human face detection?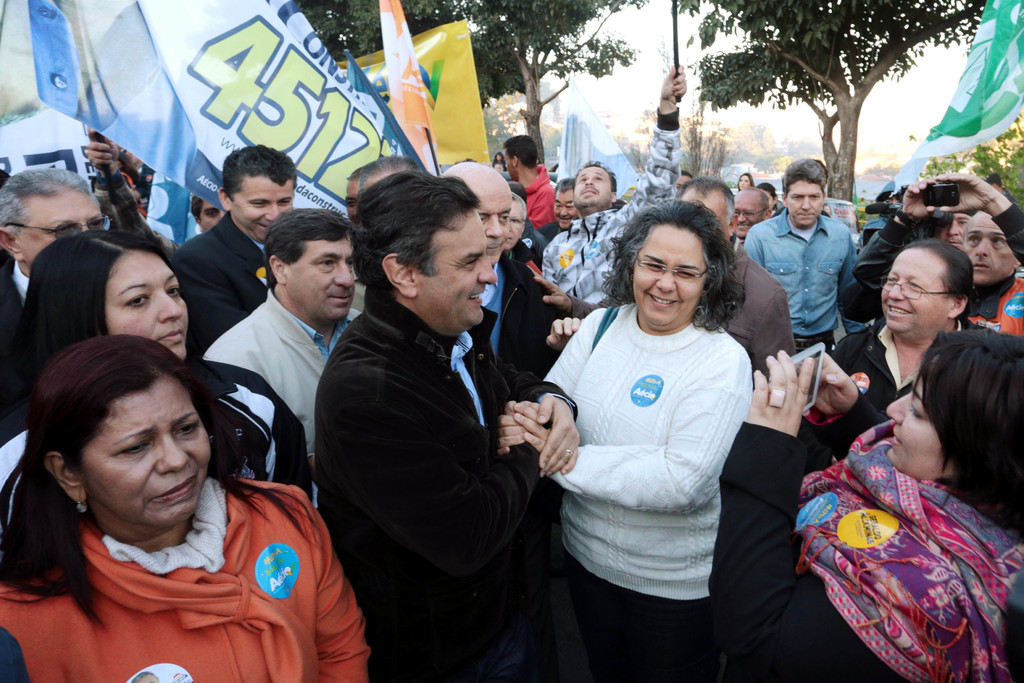
(107, 247, 190, 363)
